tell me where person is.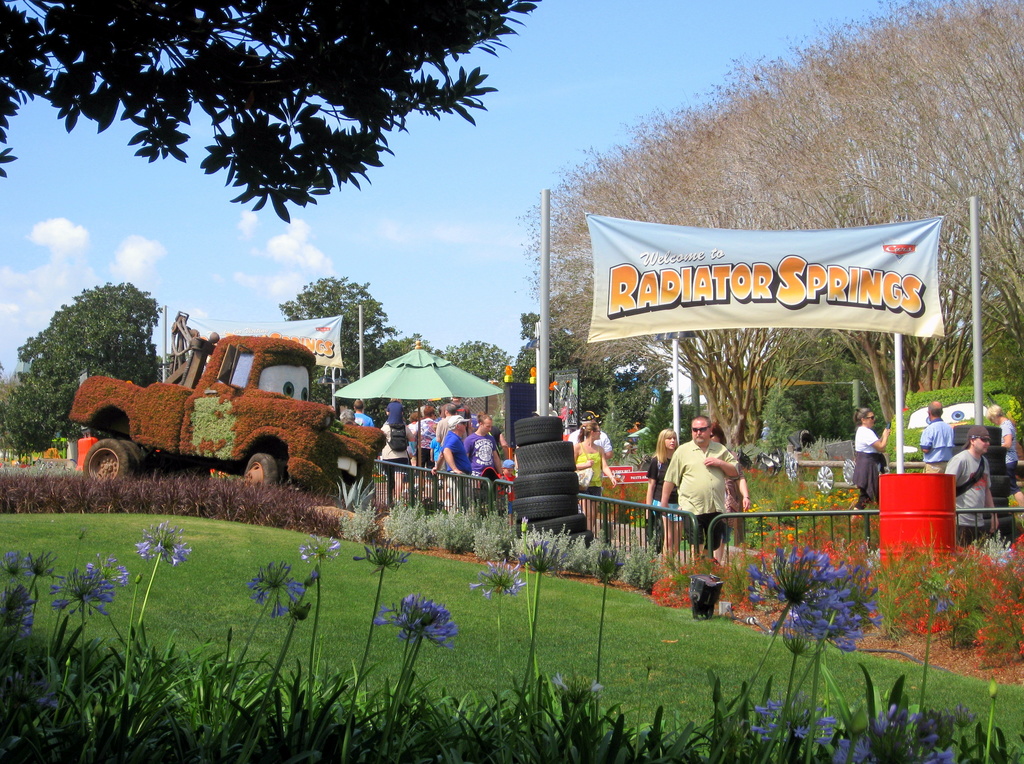
person is at 703/421/753/573.
